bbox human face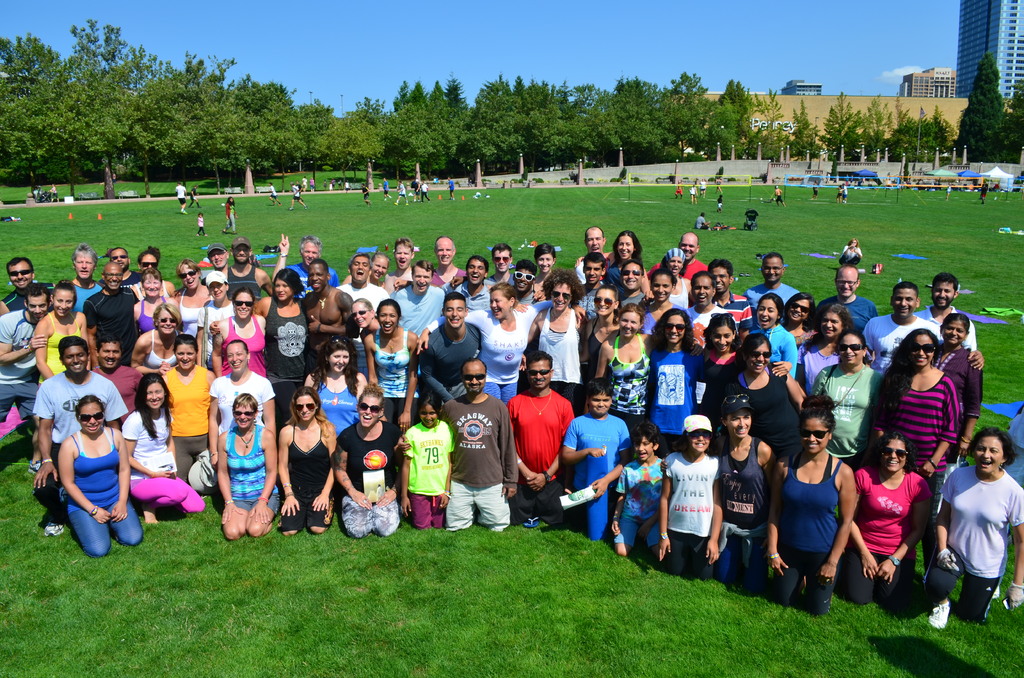
{"left": 741, "top": 344, "right": 767, "bottom": 371}
